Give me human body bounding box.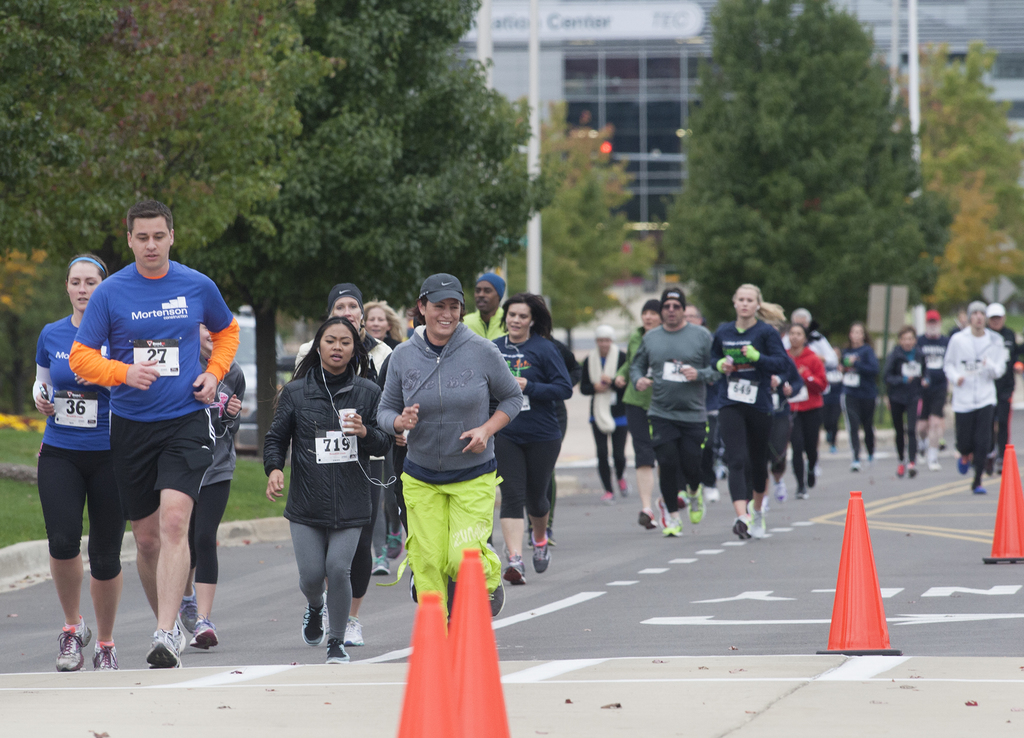
26/309/113/668.
